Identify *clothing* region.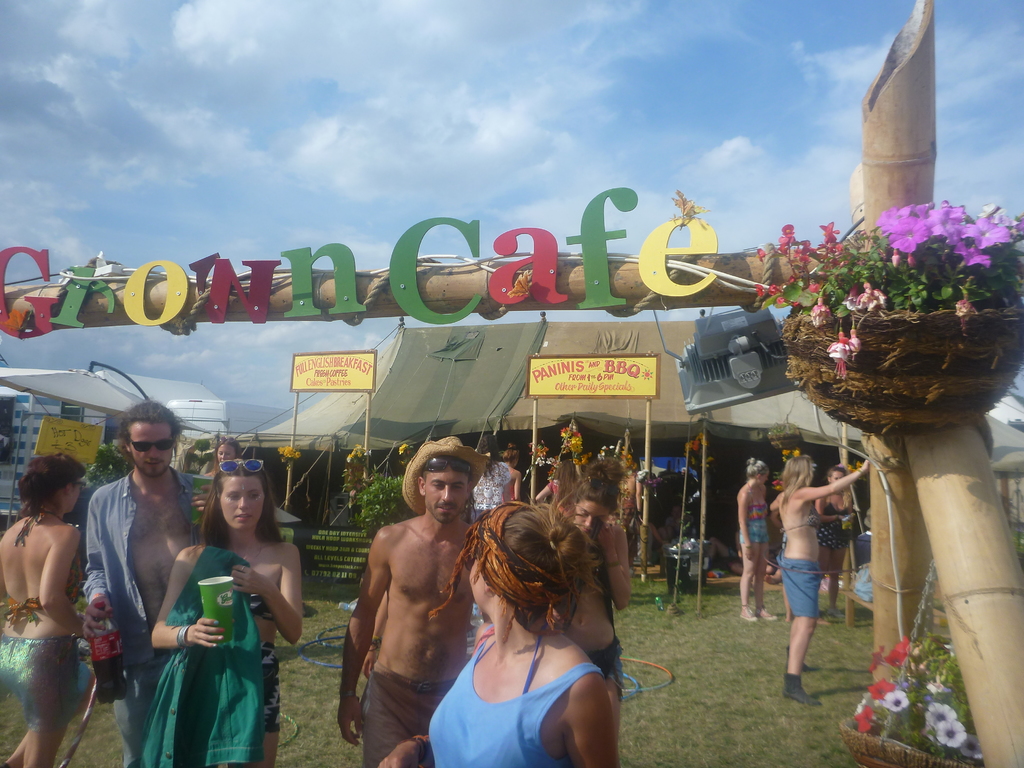
Region: {"left": 359, "top": 671, "right": 458, "bottom": 767}.
